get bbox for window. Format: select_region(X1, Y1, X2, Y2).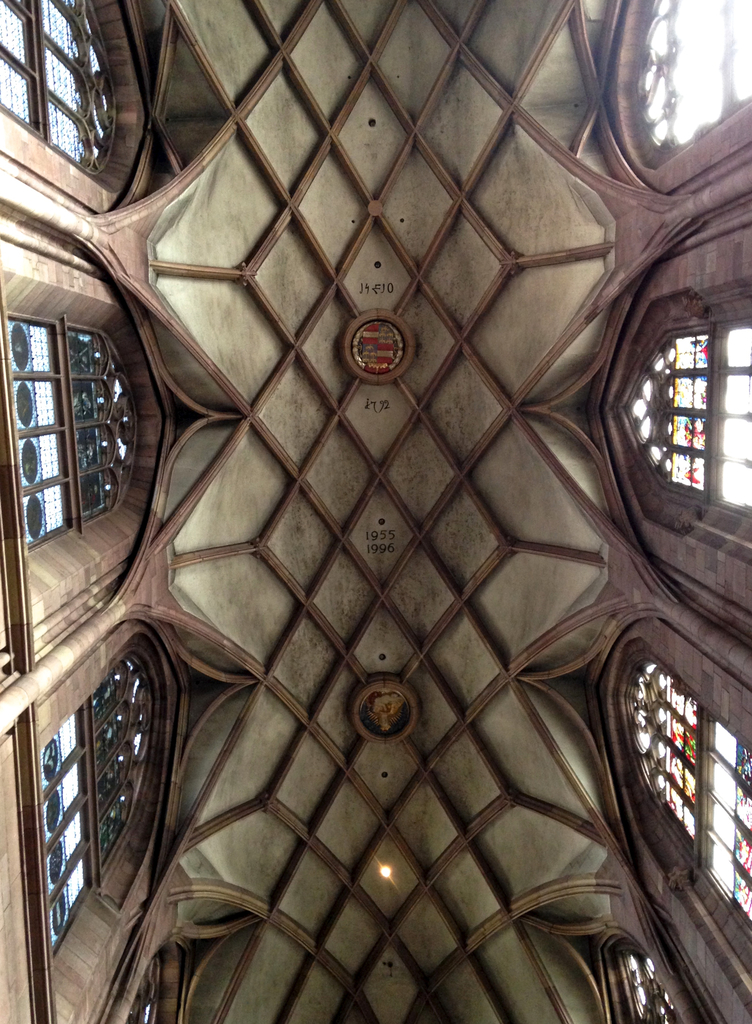
select_region(104, 966, 181, 1023).
